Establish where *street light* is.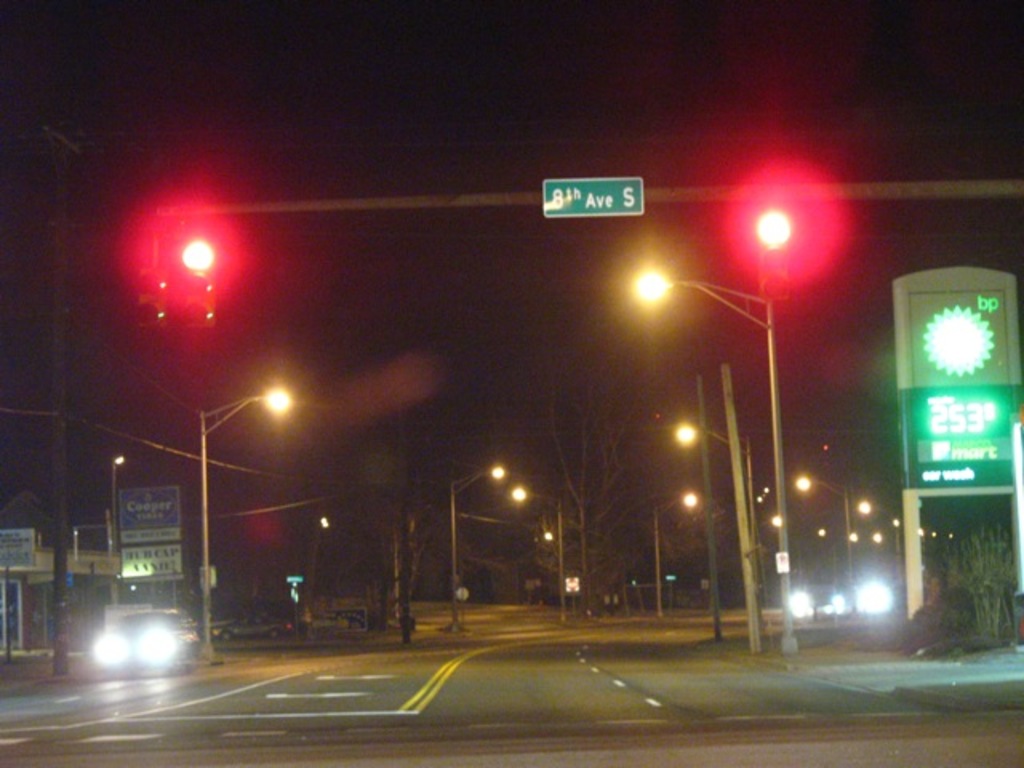
Established at bbox=[794, 469, 856, 597].
